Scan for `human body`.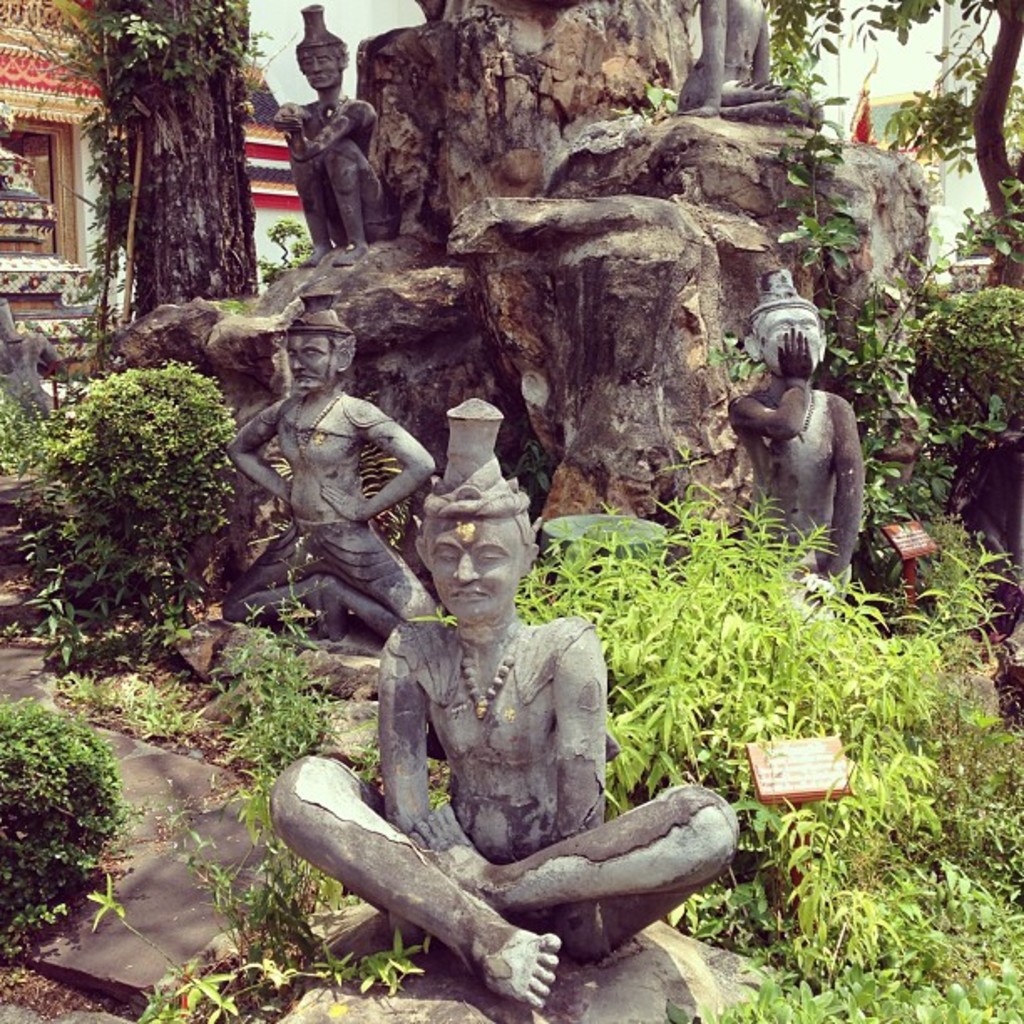
Scan result: (221,289,435,639).
